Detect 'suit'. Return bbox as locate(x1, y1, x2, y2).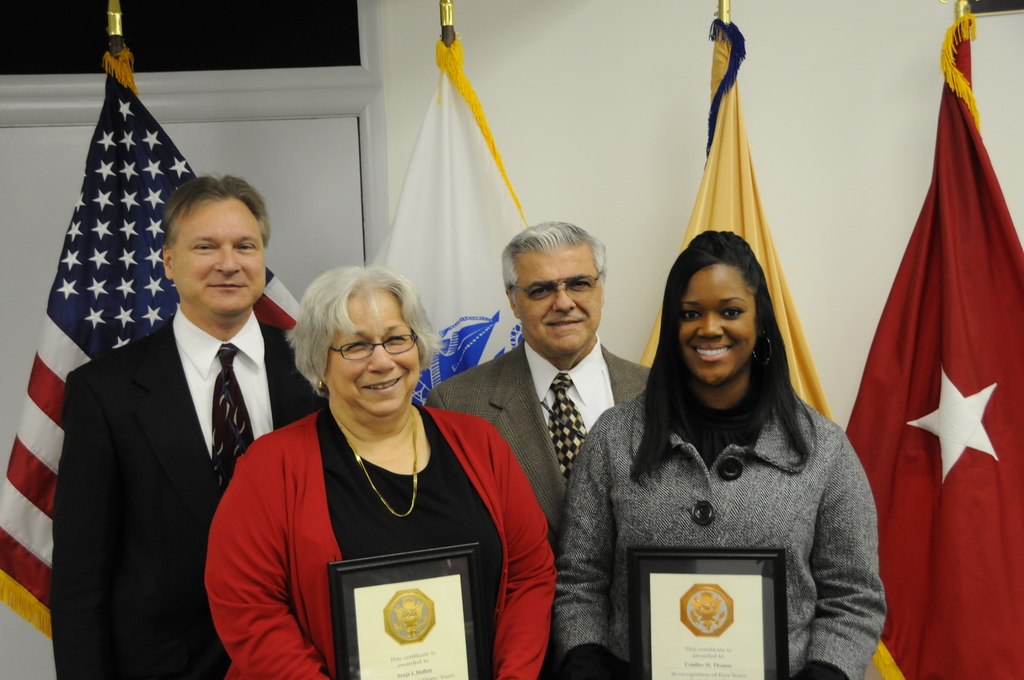
locate(60, 168, 294, 674).
